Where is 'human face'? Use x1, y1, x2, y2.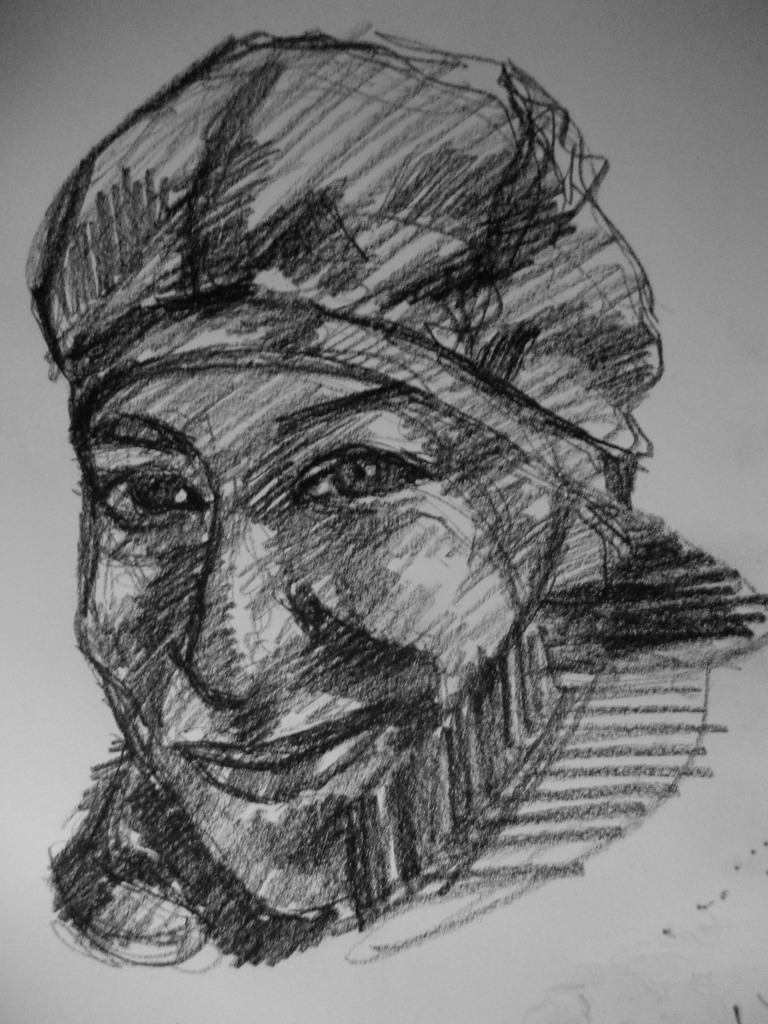
77, 366, 560, 914.
